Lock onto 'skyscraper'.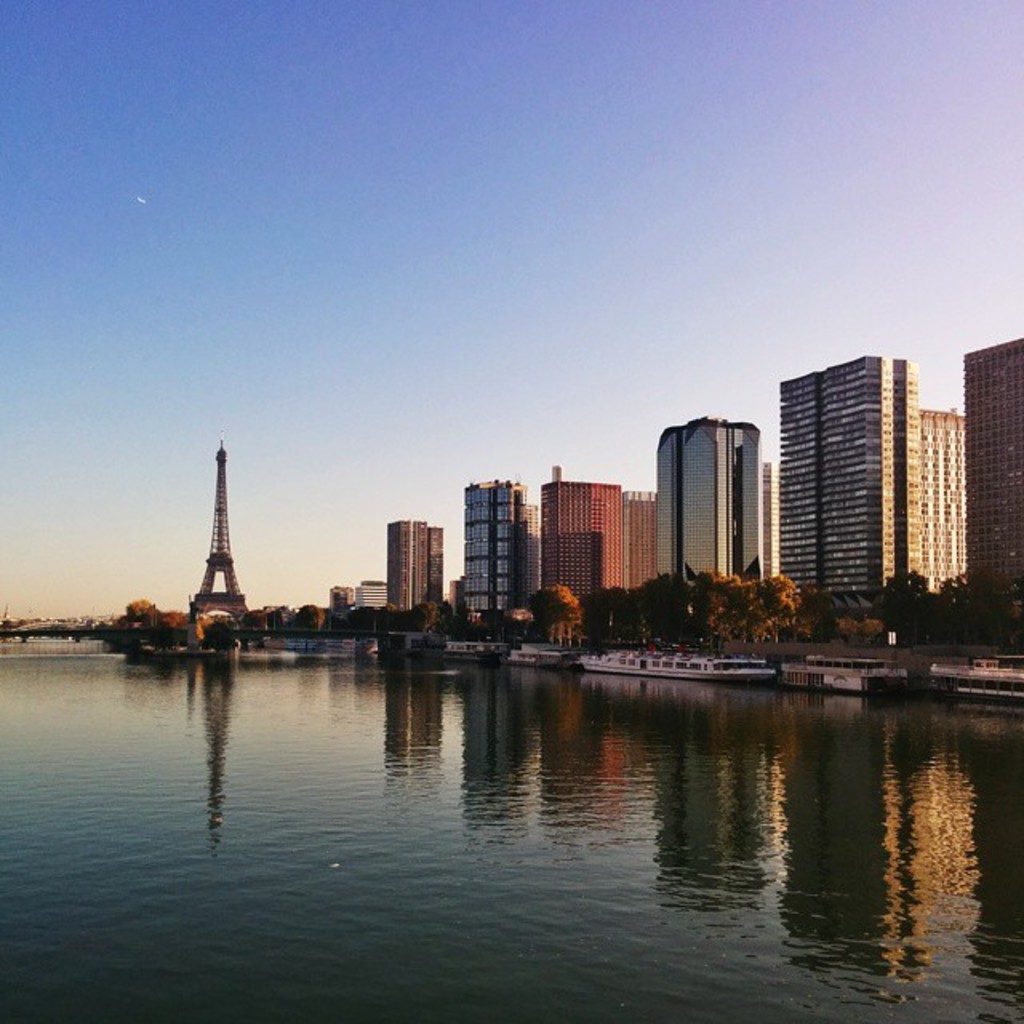
Locked: BBox(462, 478, 541, 621).
